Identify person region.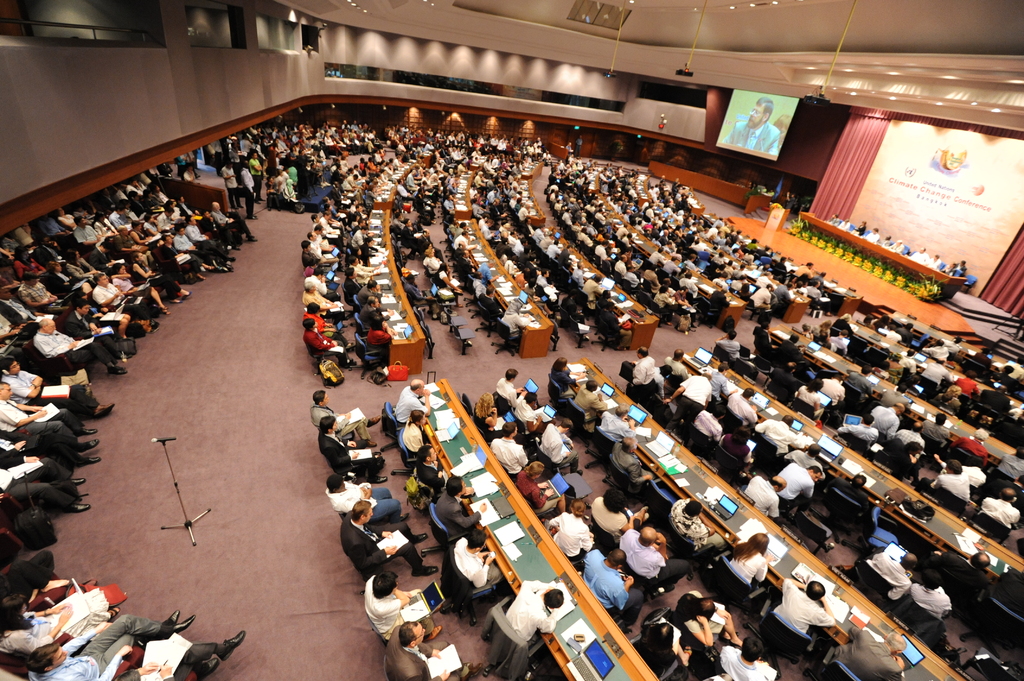
Region: region(890, 239, 904, 253).
